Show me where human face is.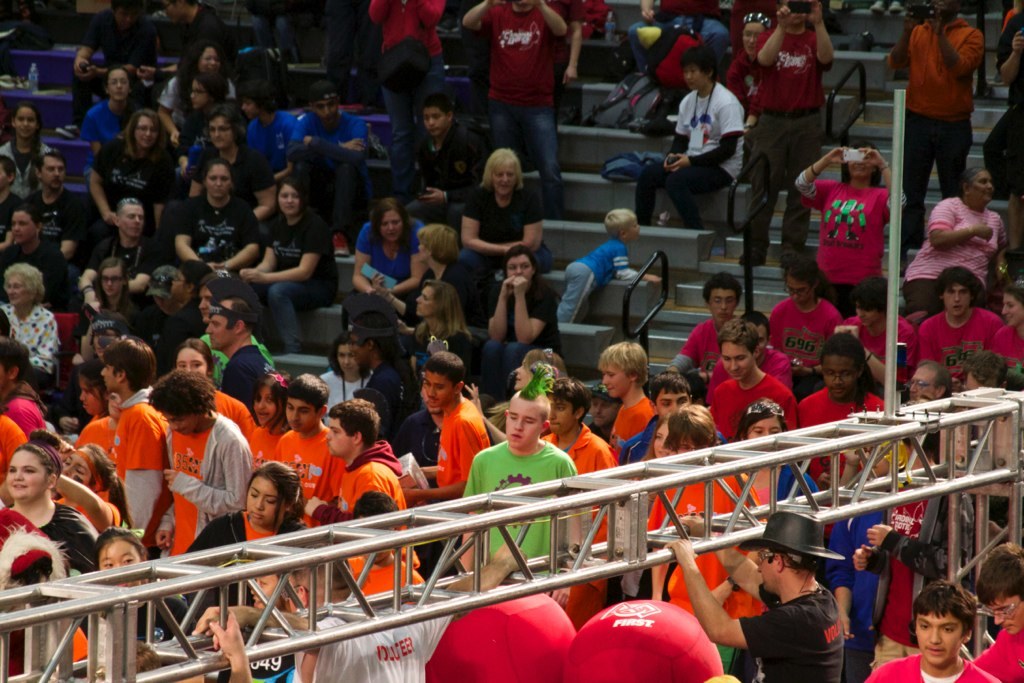
human face is at box=[207, 162, 232, 197].
